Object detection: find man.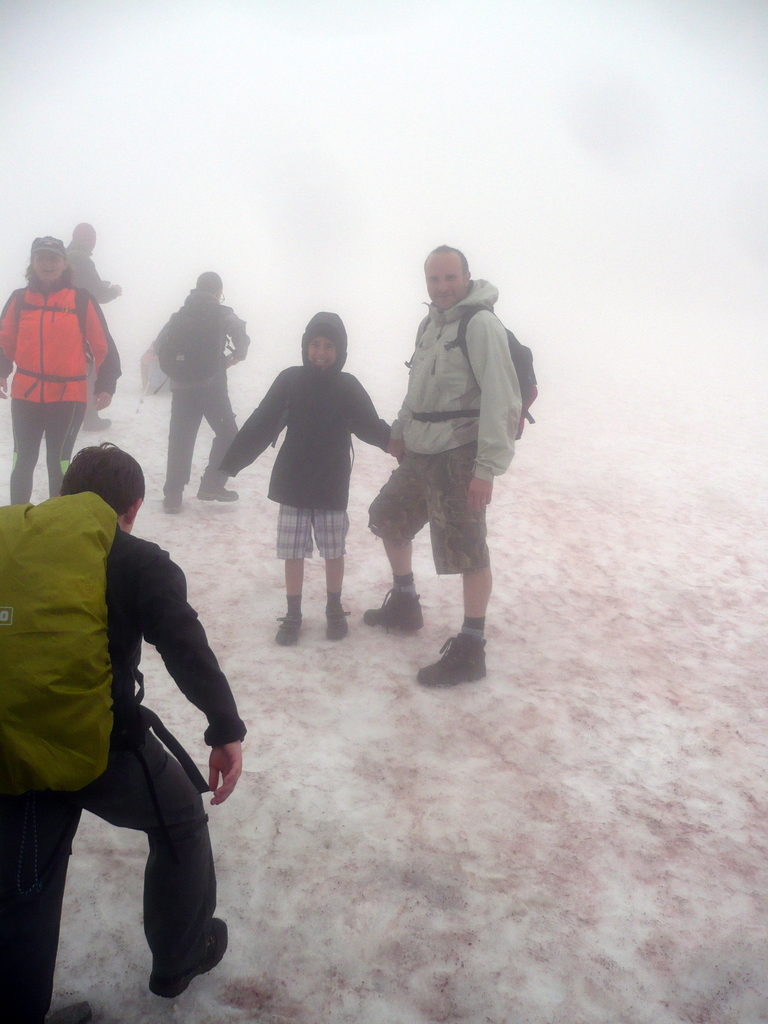
pyautogui.locateOnScreen(65, 221, 126, 428).
